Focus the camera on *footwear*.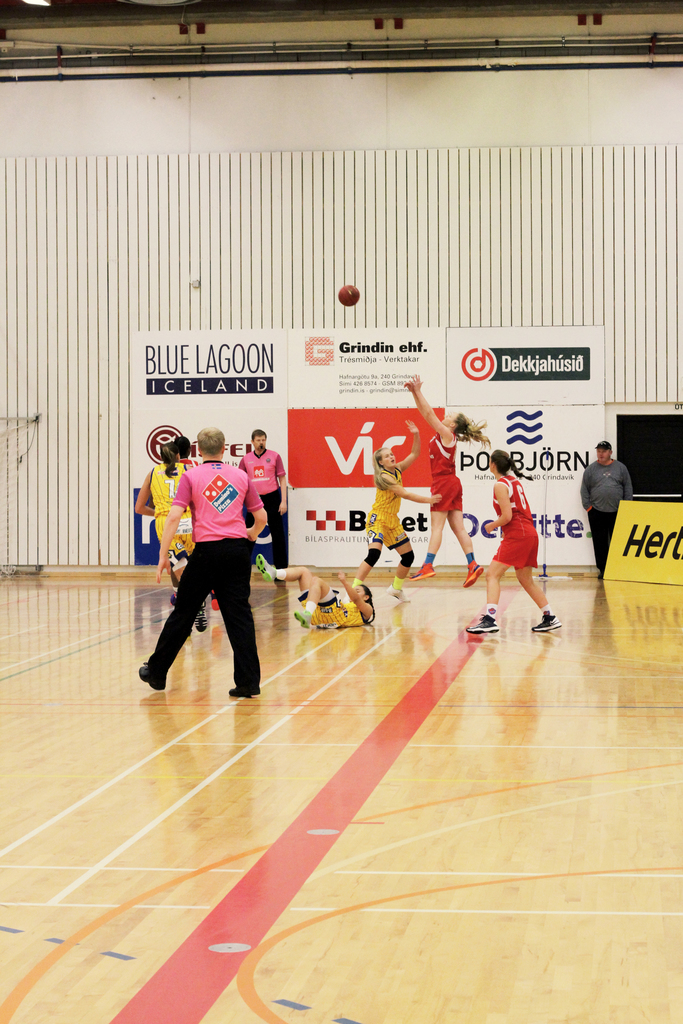
Focus region: [left=255, top=550, right=268, bottom=575].
